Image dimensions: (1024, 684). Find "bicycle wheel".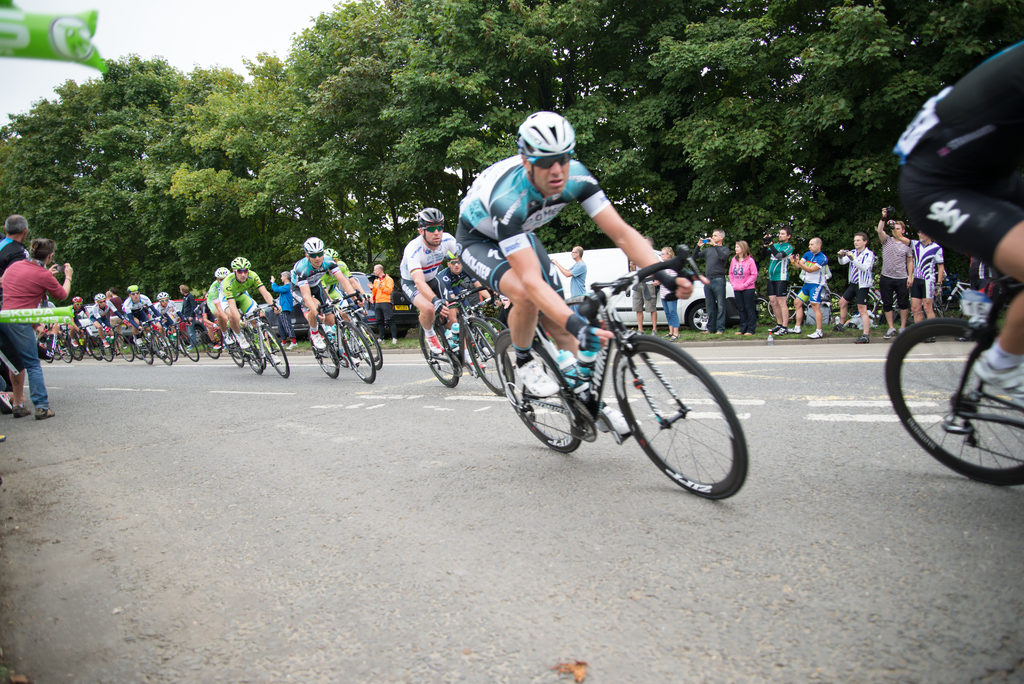
{"x1": 51, "y1": 341, "x2": 63, "y2": 363}.
